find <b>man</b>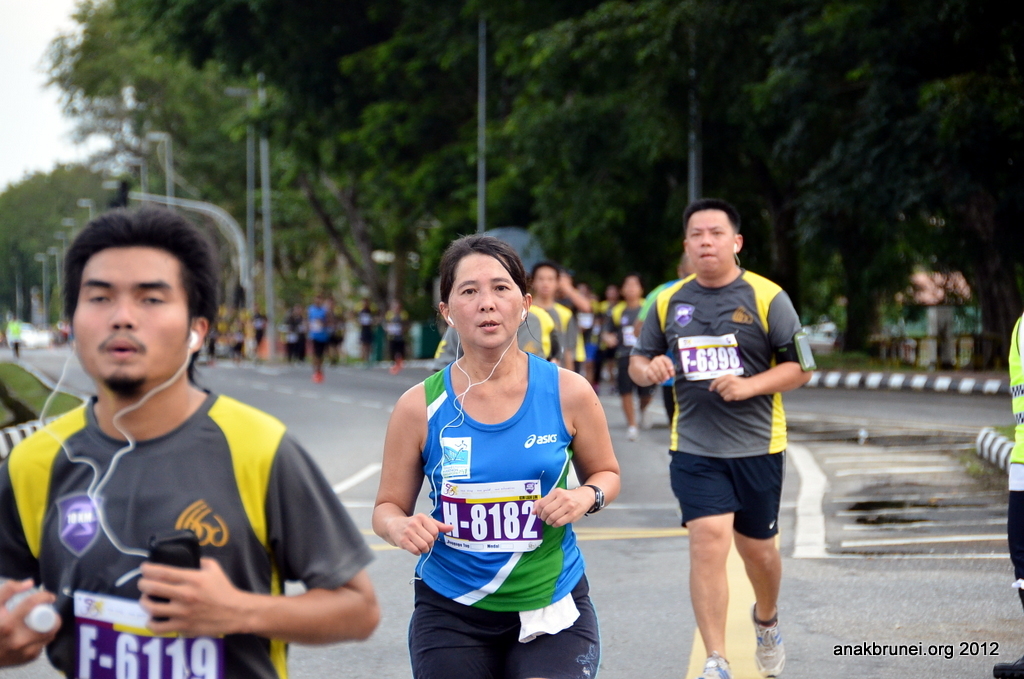
bbox=[602, 271, 658, 442]
